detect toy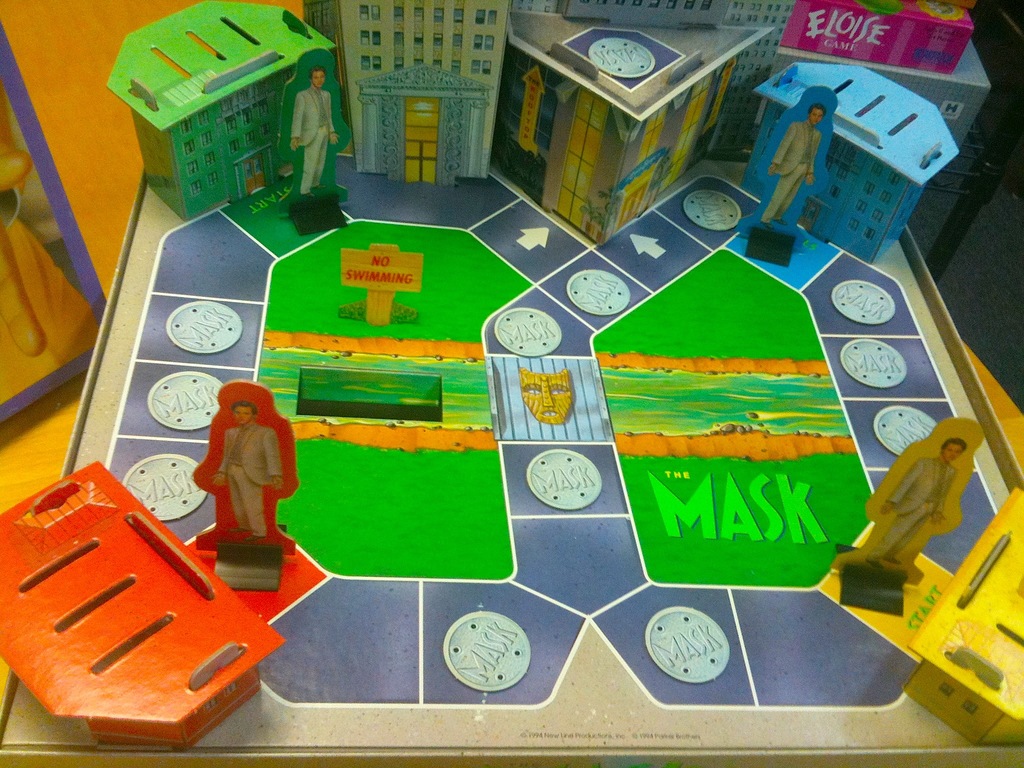
{"x1": 775, "y1": 26, "x2": 993, "y2": 159}
